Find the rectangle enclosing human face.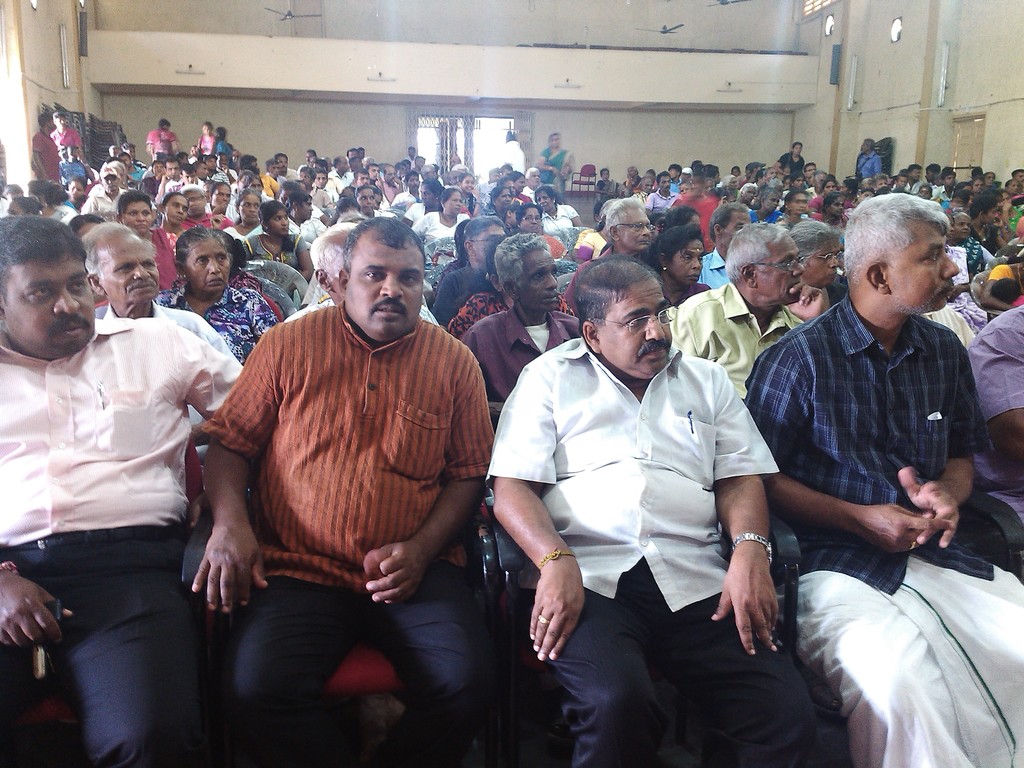
bbox=(99, 228, 160, 310).
